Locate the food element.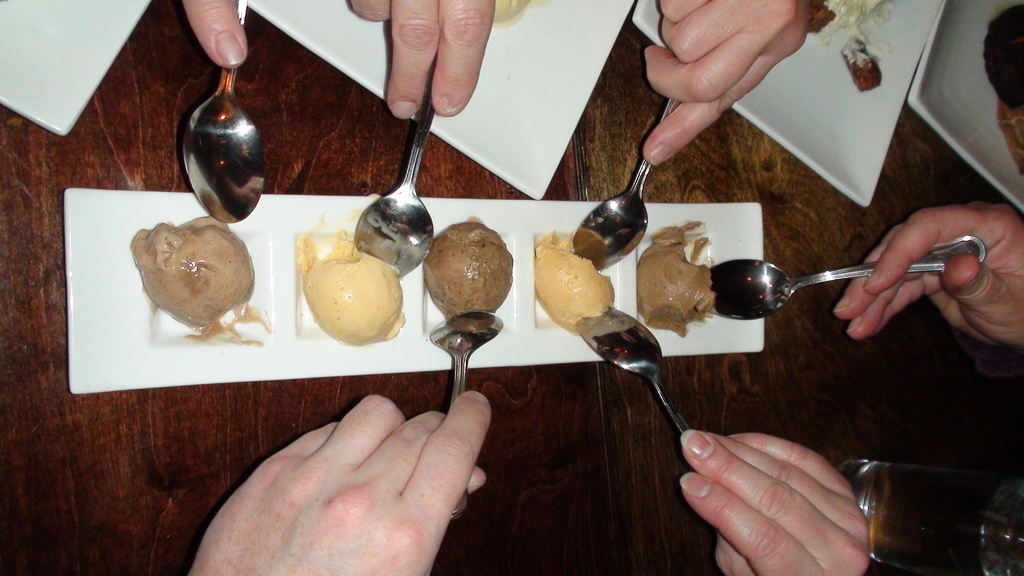
Element bbox: 525,232,624,347.
